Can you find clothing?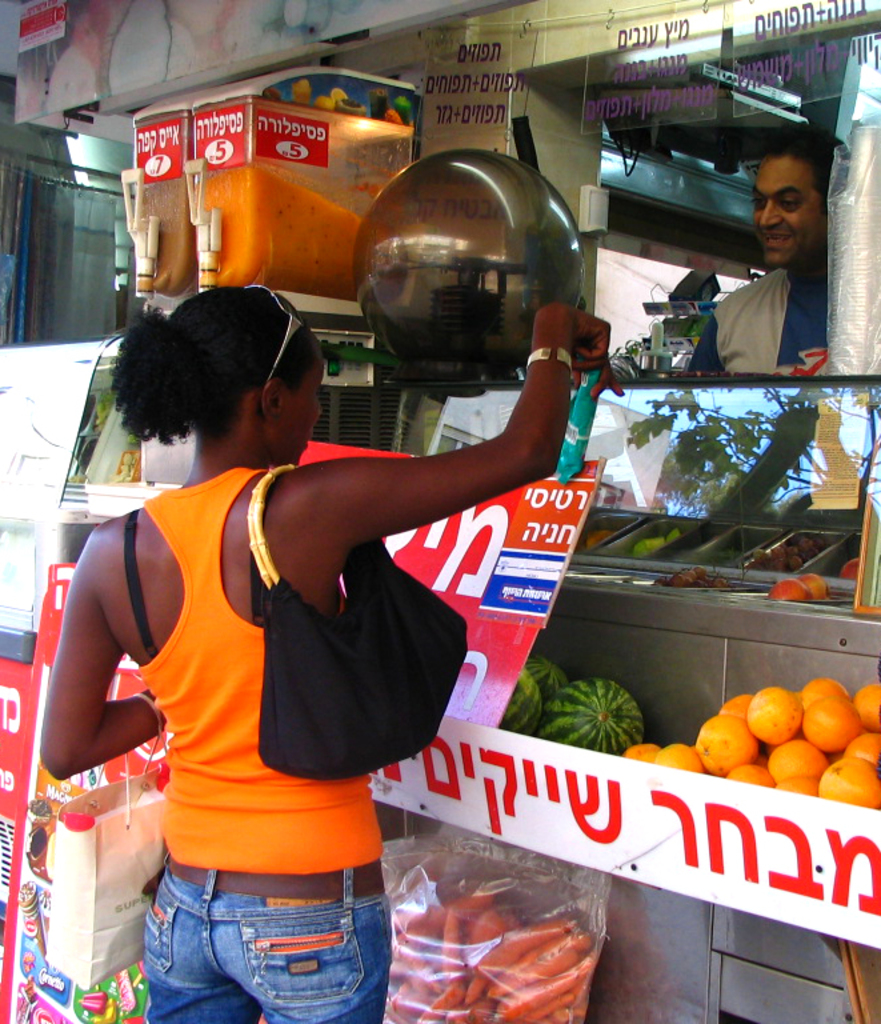
Yes, bounding box: bbox=(136, 456, 381, 871).
